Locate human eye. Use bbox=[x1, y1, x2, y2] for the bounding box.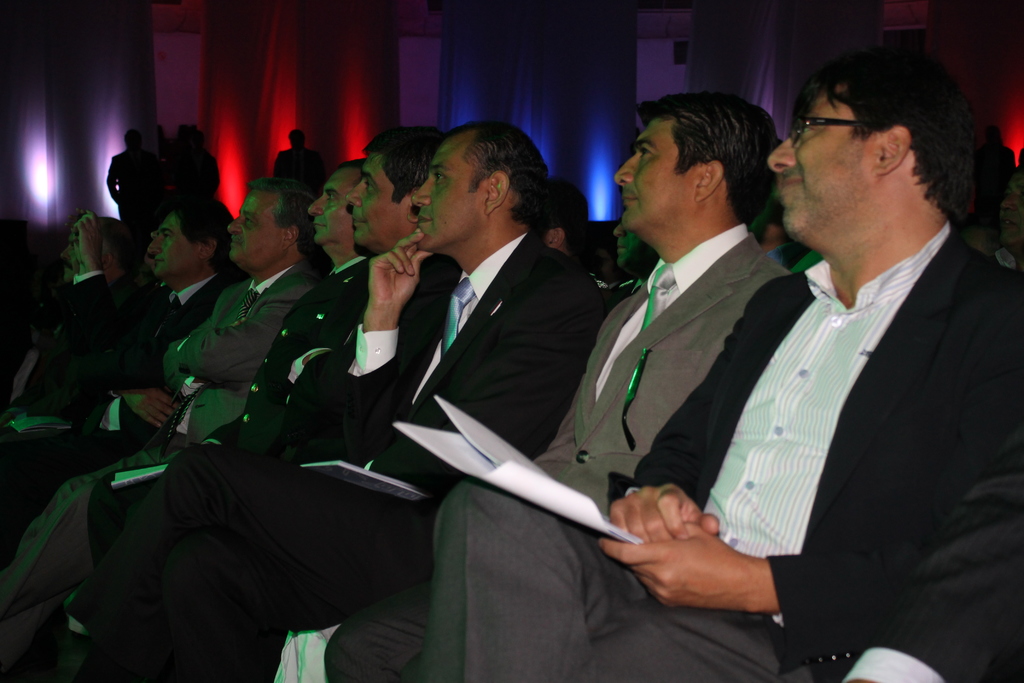
bbox=[365, 179, 377, 194].
